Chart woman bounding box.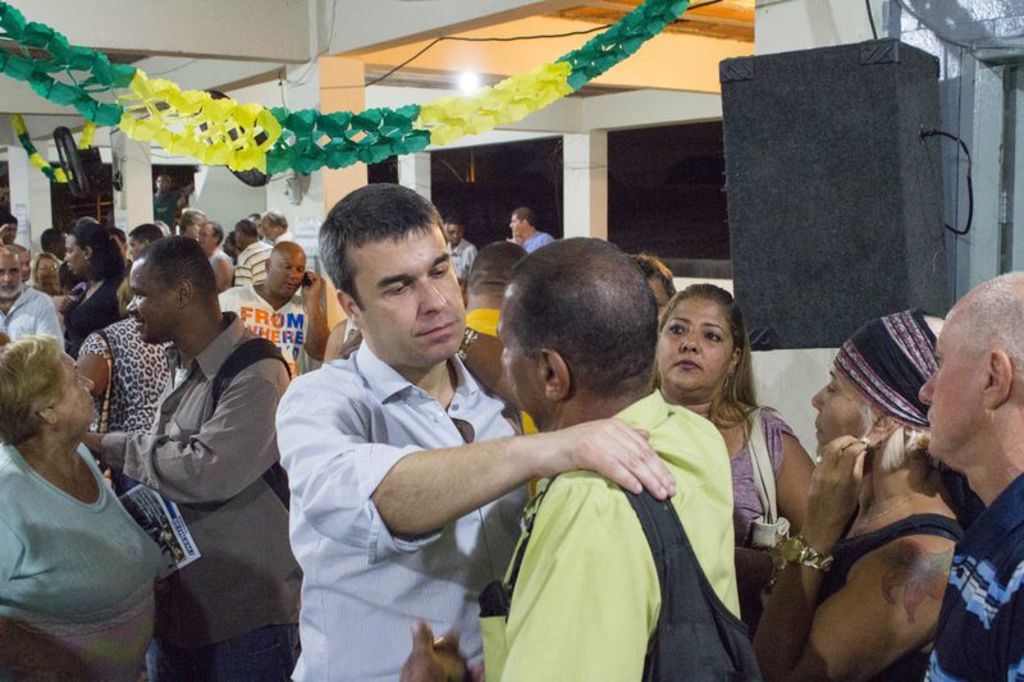
Charted: <box>658,276,820,609</box>.
